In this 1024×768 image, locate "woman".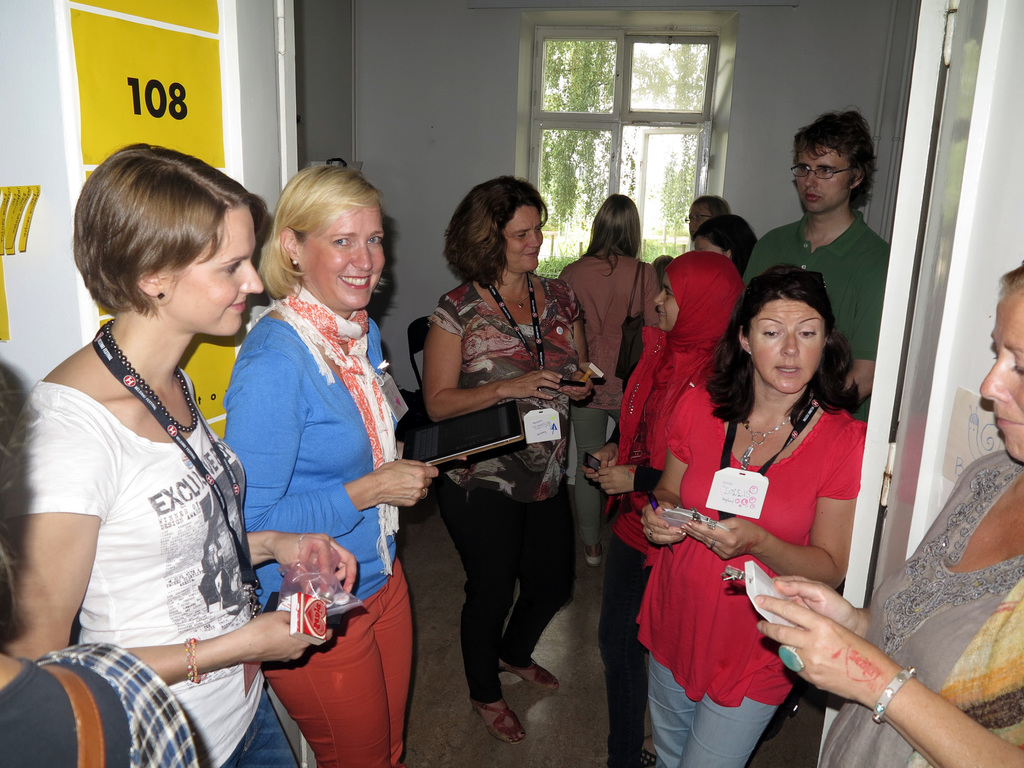
Bounding box: {"left": 755, "top": 257, "right": 1023, "bottom": 767}.
